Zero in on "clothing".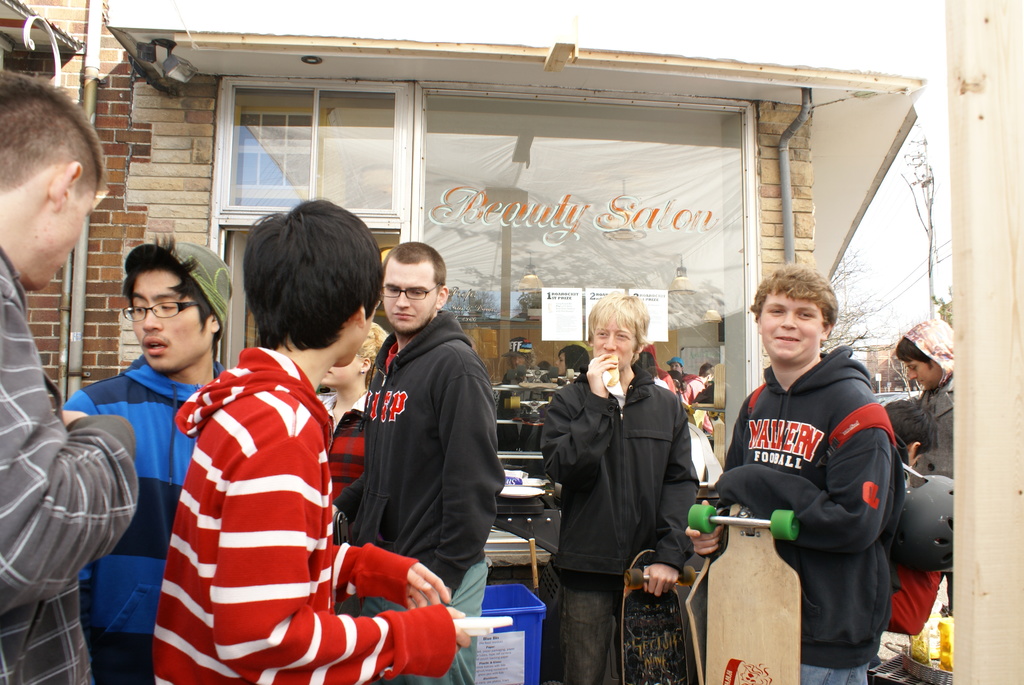
Zeroed in: (x1=903, y1=317, x2=953, y2=482).
